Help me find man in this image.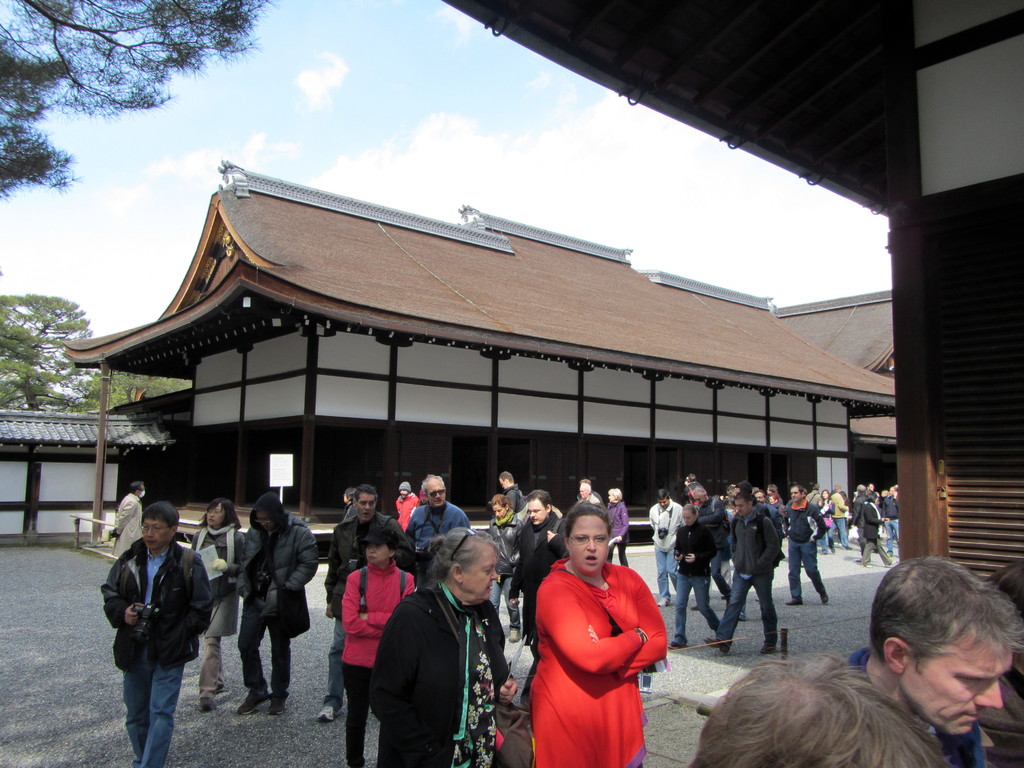
Found it: <bbox>689, 484, 732, 610</bbox>.
